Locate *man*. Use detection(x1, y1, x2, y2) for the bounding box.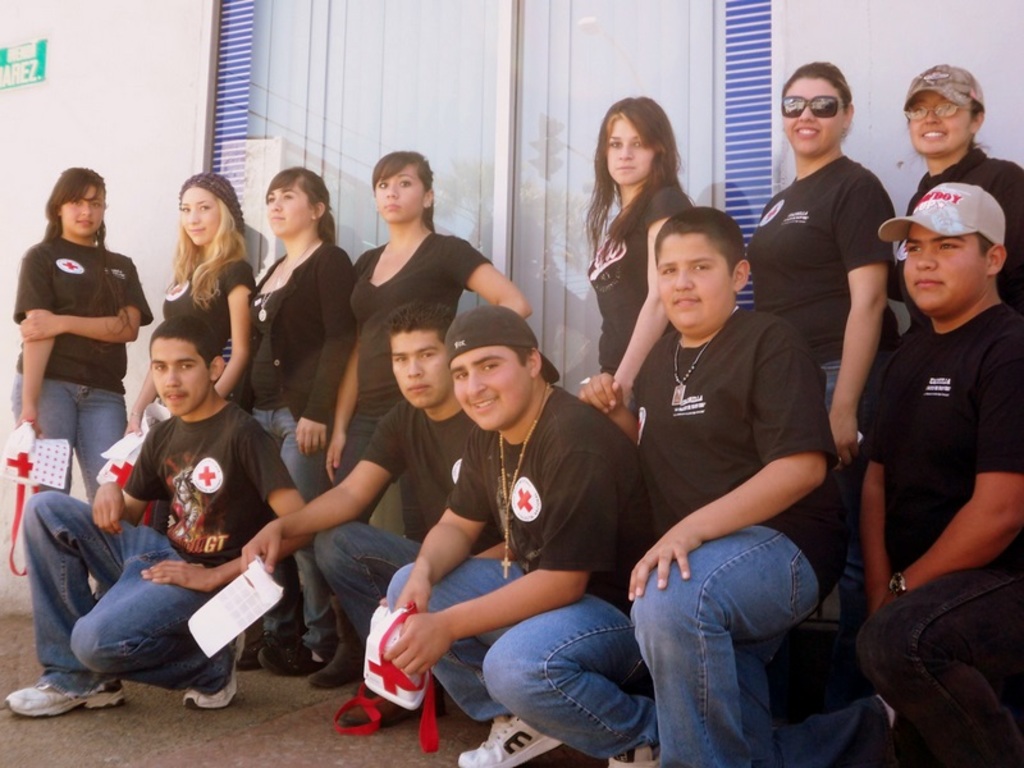
detection(6, 312, 316, 712).
